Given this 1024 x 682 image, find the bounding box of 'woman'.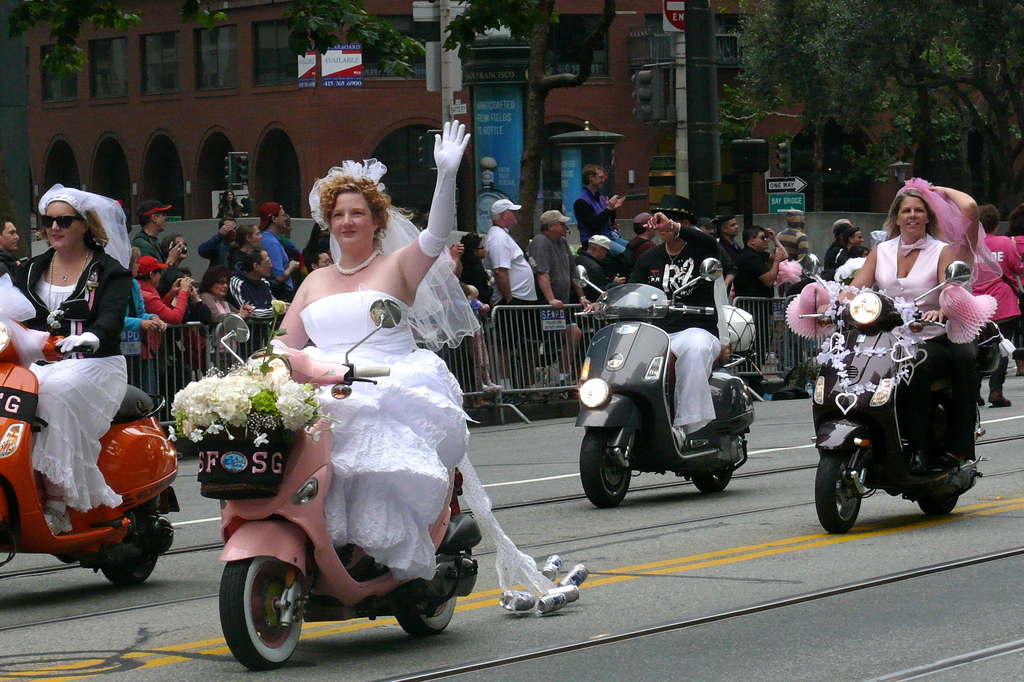
(0, 184, 131, 537).
